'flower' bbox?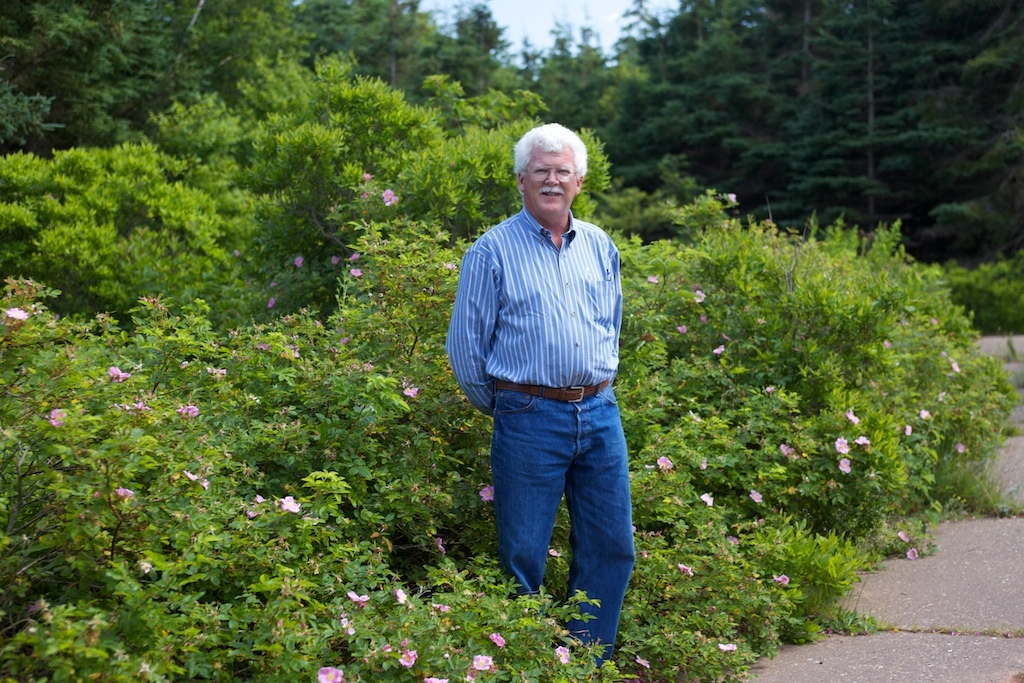
<region>0, 304, 27, 320</region>
